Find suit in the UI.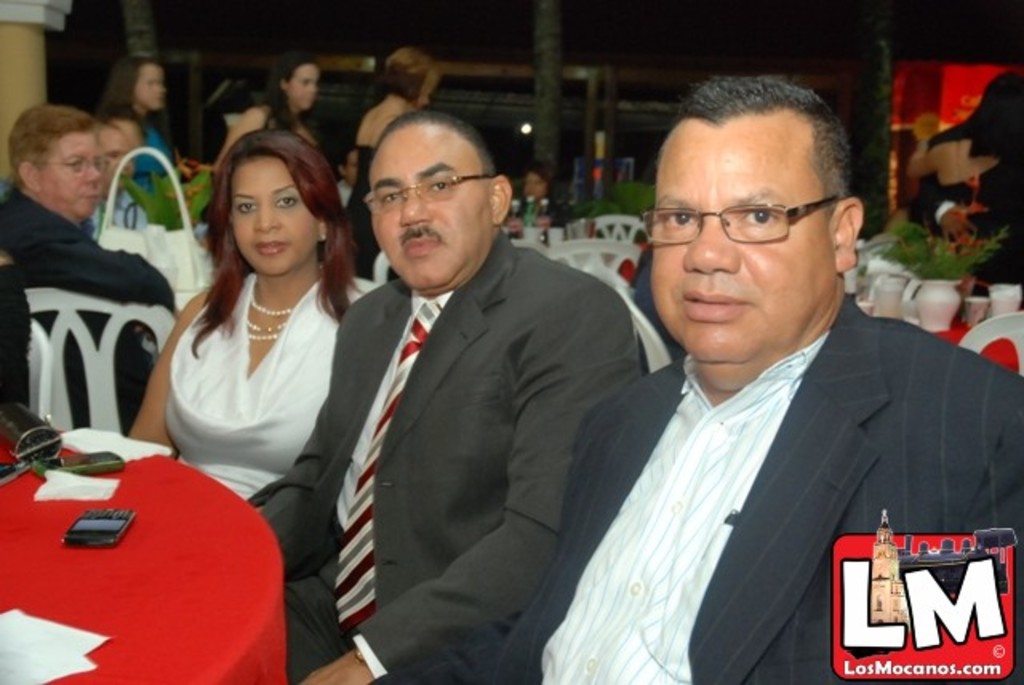
UI element at bbox=(378, 291, 1022, 683).
